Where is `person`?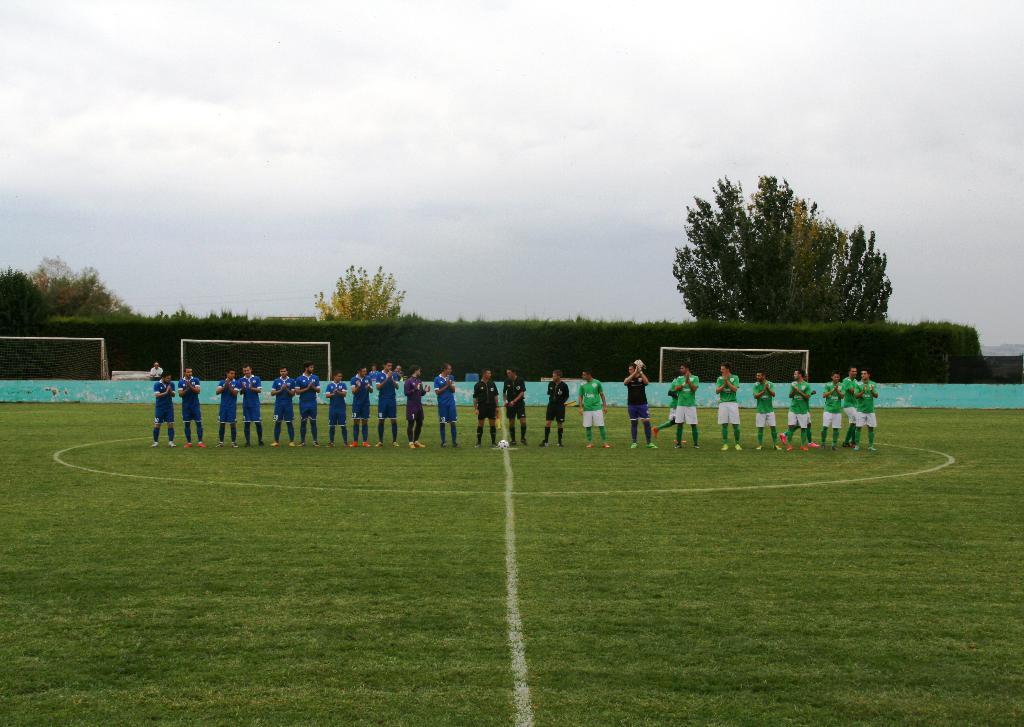
[x1=270, y1=365, x2=296, y2=444].
